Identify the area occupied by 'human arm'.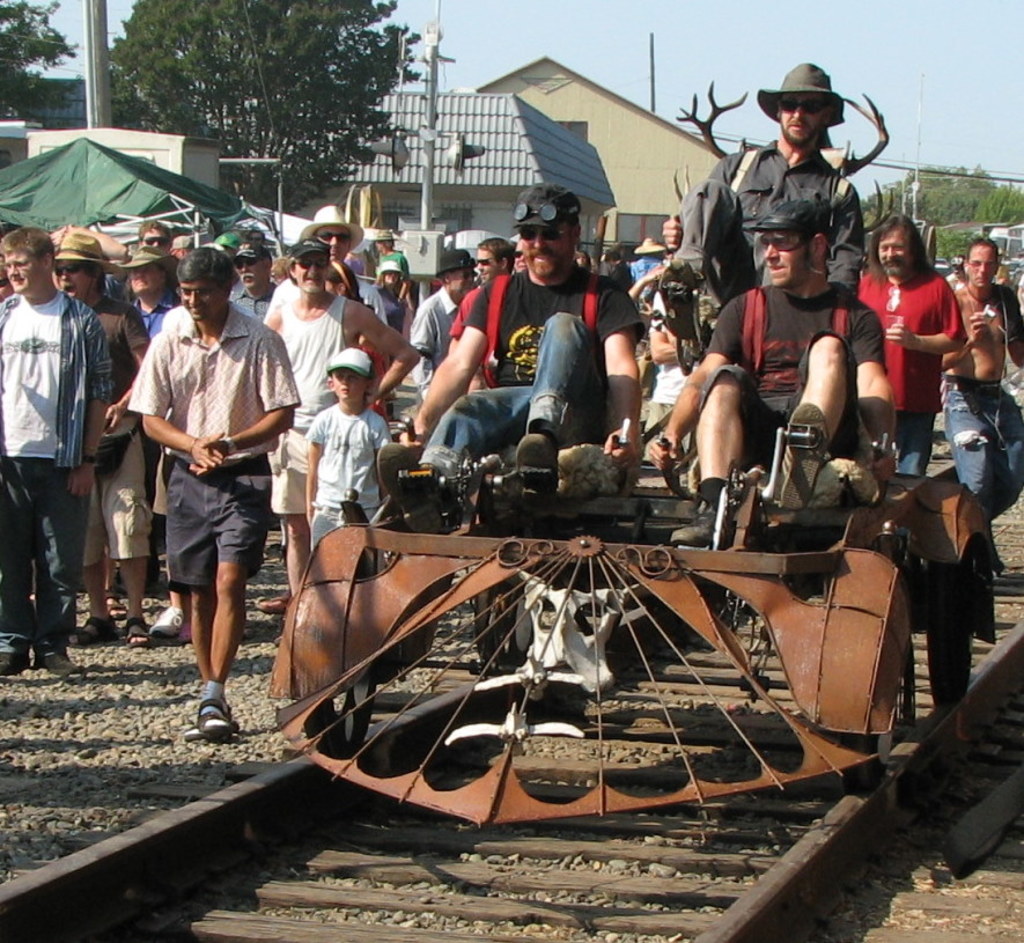
Area: select_region(301, 412, 324, 528).
